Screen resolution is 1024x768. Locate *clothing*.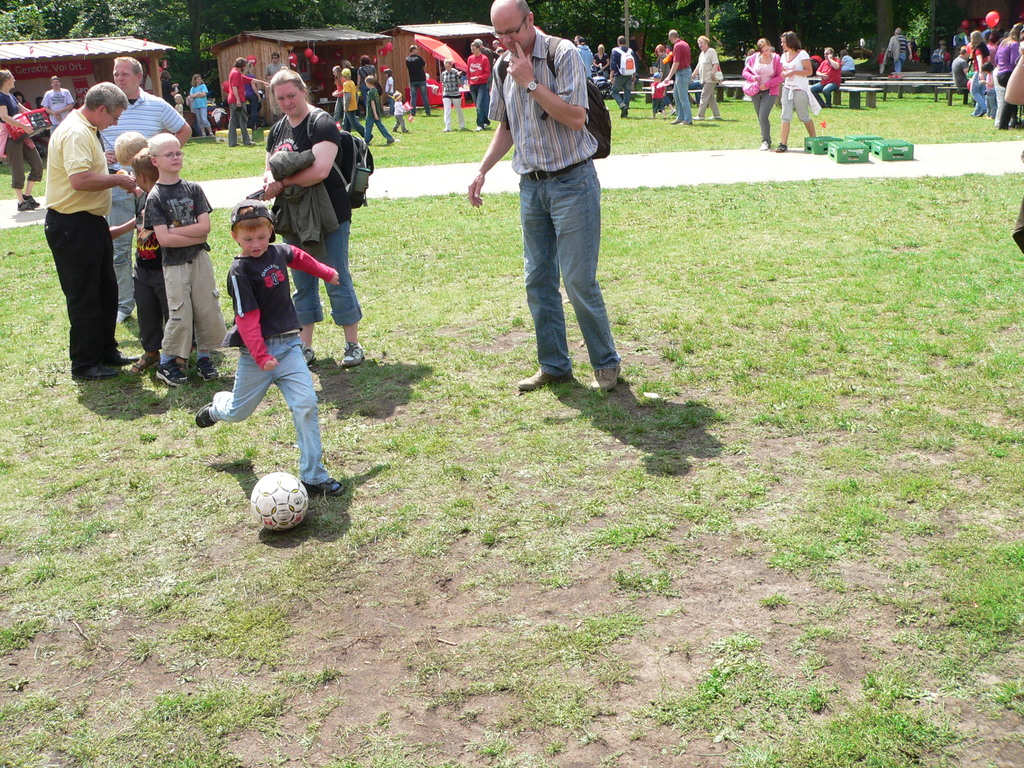
x1=378 y1=74 x2=397 y2=94.
